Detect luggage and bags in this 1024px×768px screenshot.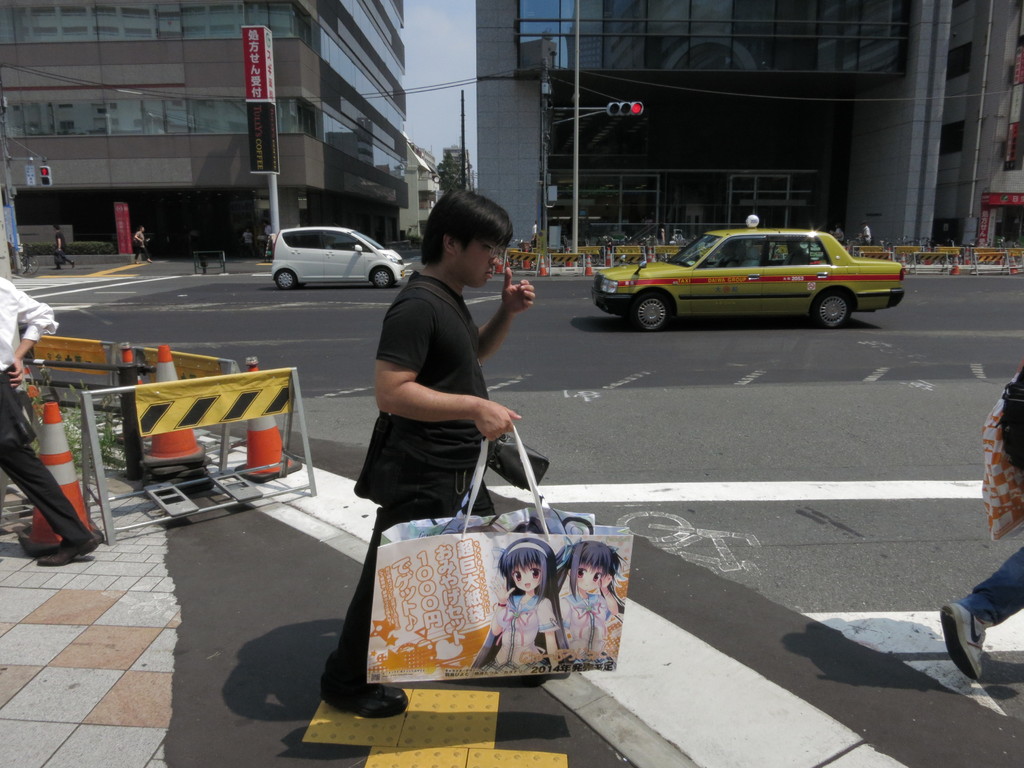
Detection: (left=367, top=416, right=633, bottom=687).
